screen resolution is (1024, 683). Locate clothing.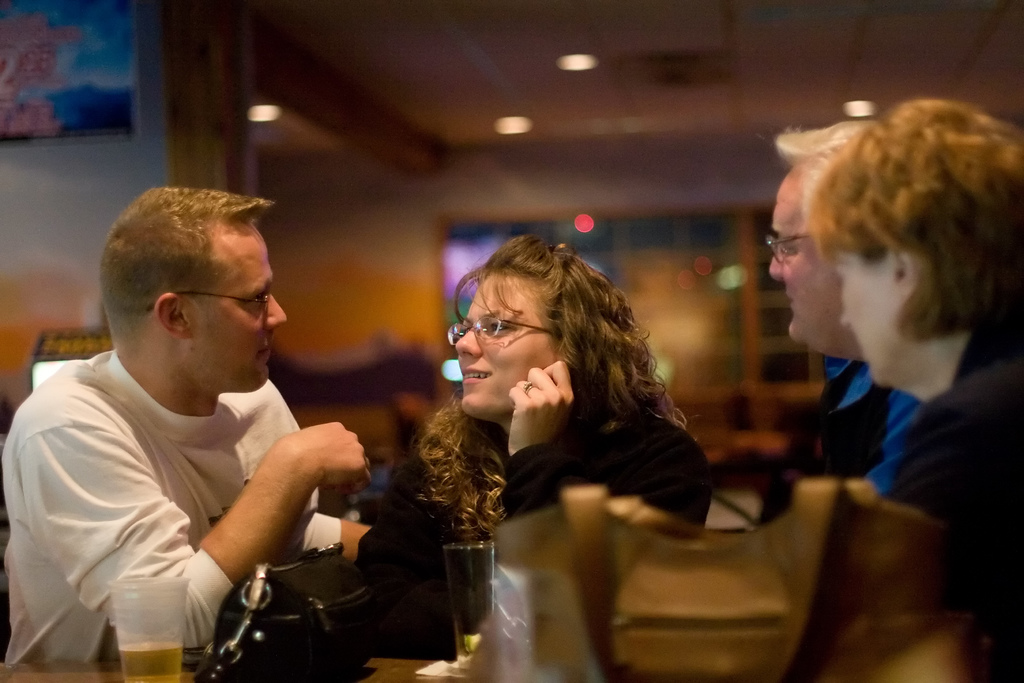
x1=890 y1=309 x2=1023 y2=682.
